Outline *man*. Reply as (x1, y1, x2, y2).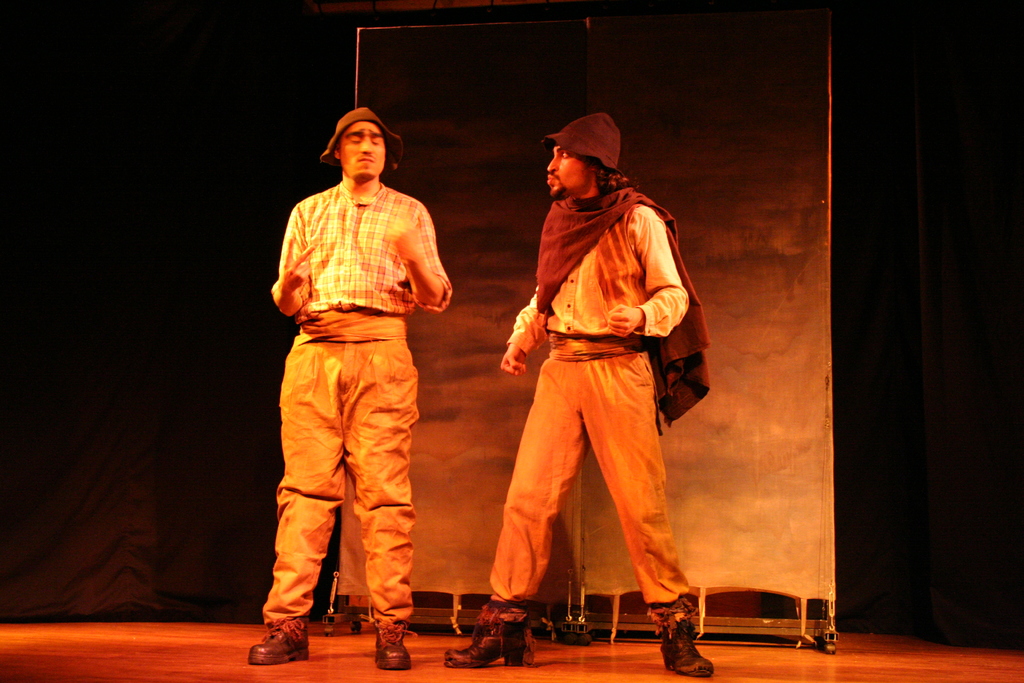
(248, 106, 456, 672).
